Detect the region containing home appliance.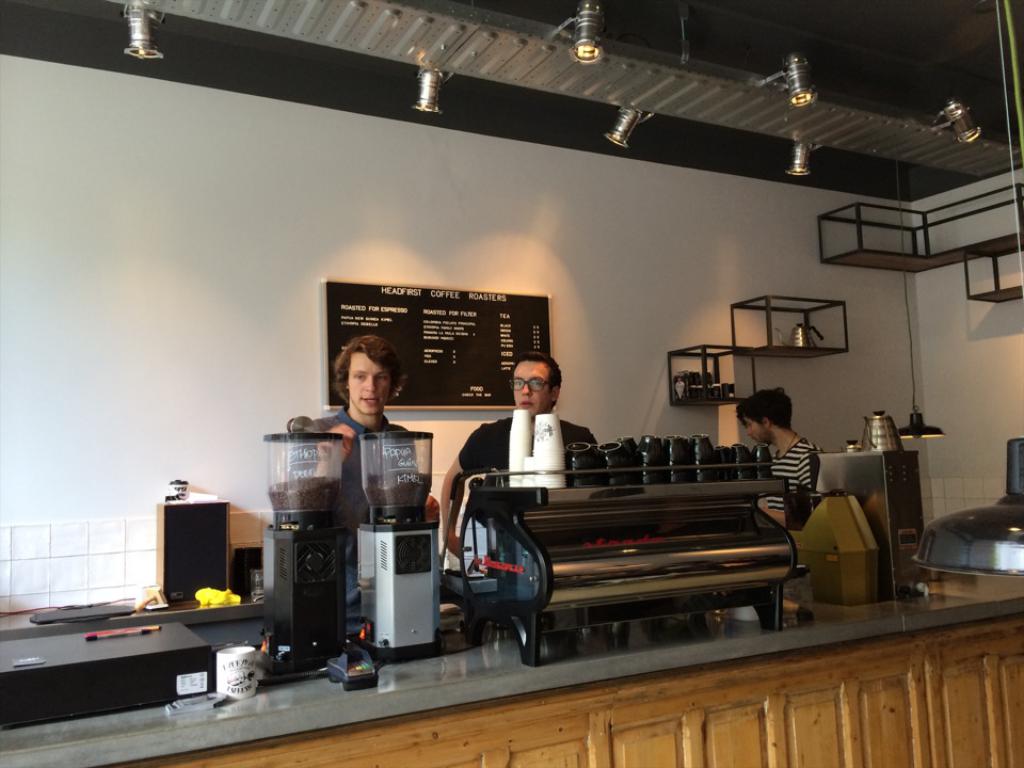
{"left": 351, "top": 420, "right": 446, "bottom": 654}.
